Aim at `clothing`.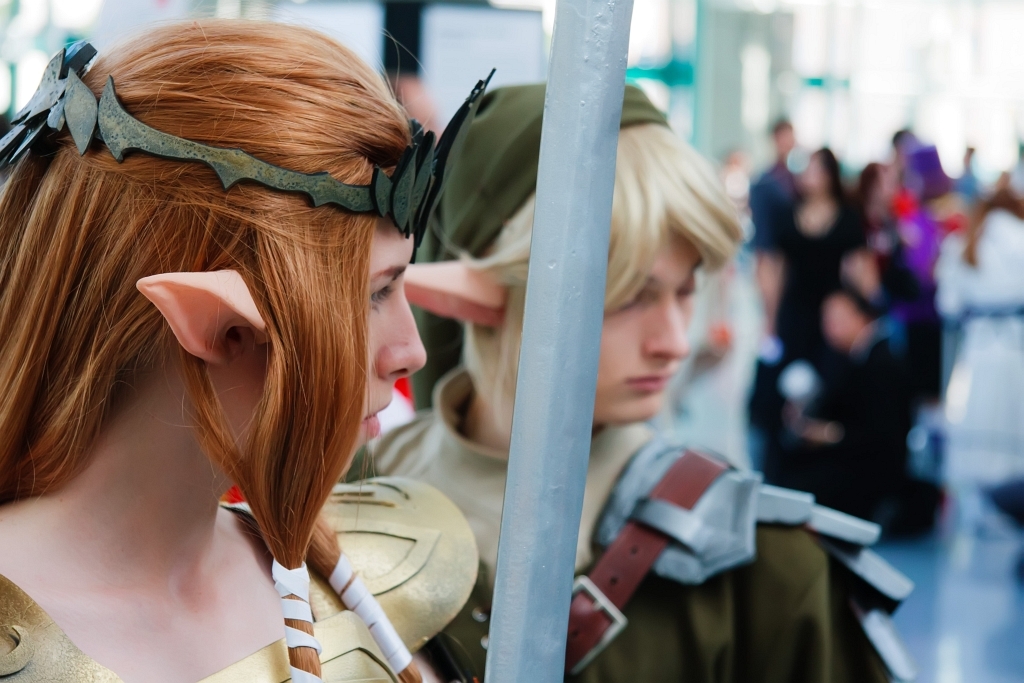
Aimed at box=[732, 155, 793, 258].
